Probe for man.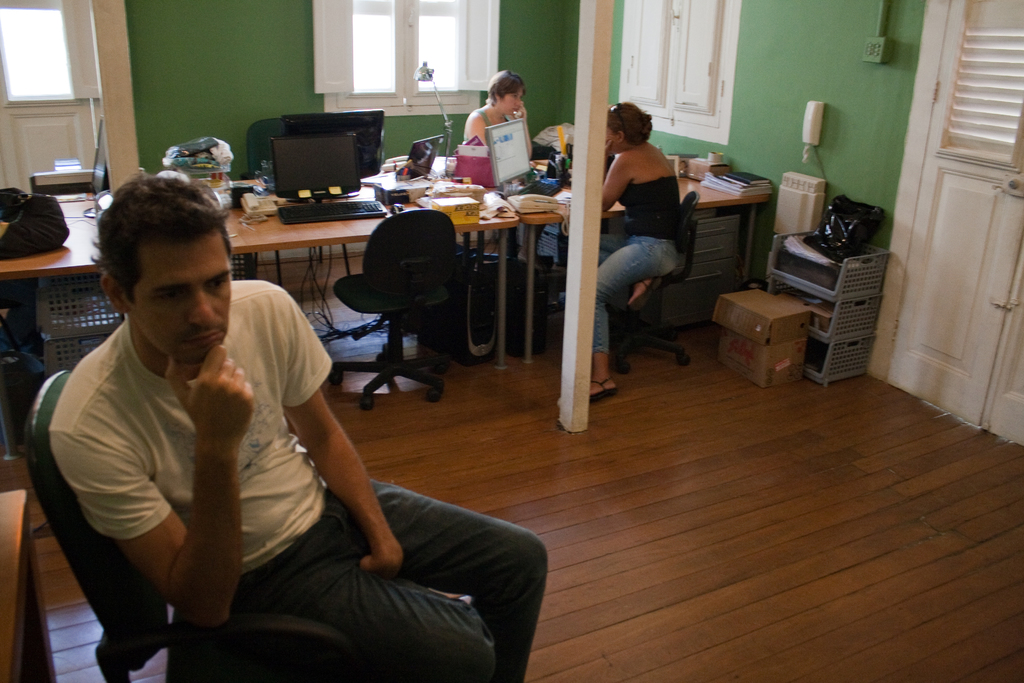
Probe result: select_region(29, 144, 469, 669).
